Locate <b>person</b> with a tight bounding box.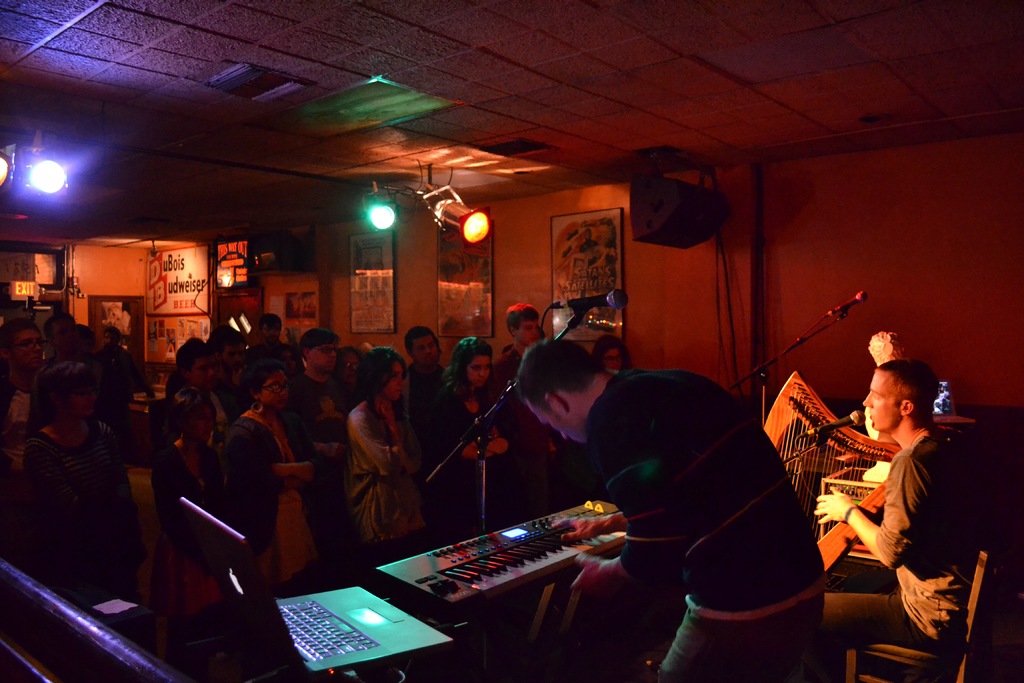
region(816, 356, 993, 654).
